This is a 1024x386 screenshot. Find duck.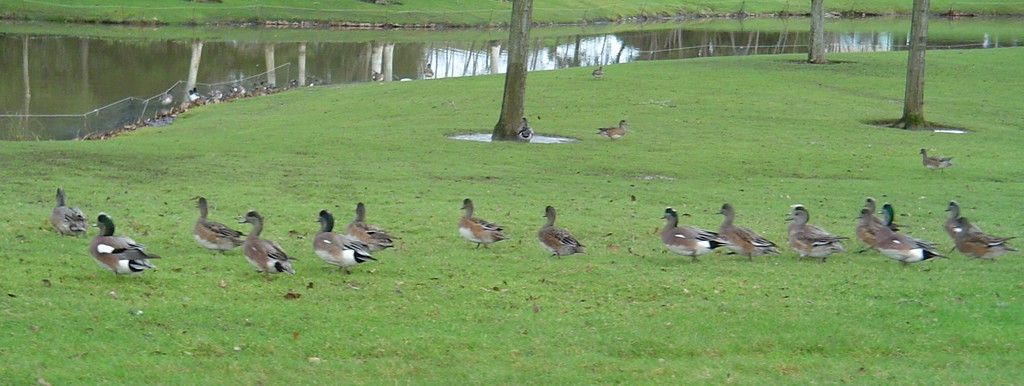
Bounding box: locate(712, 199, 783, 262).
